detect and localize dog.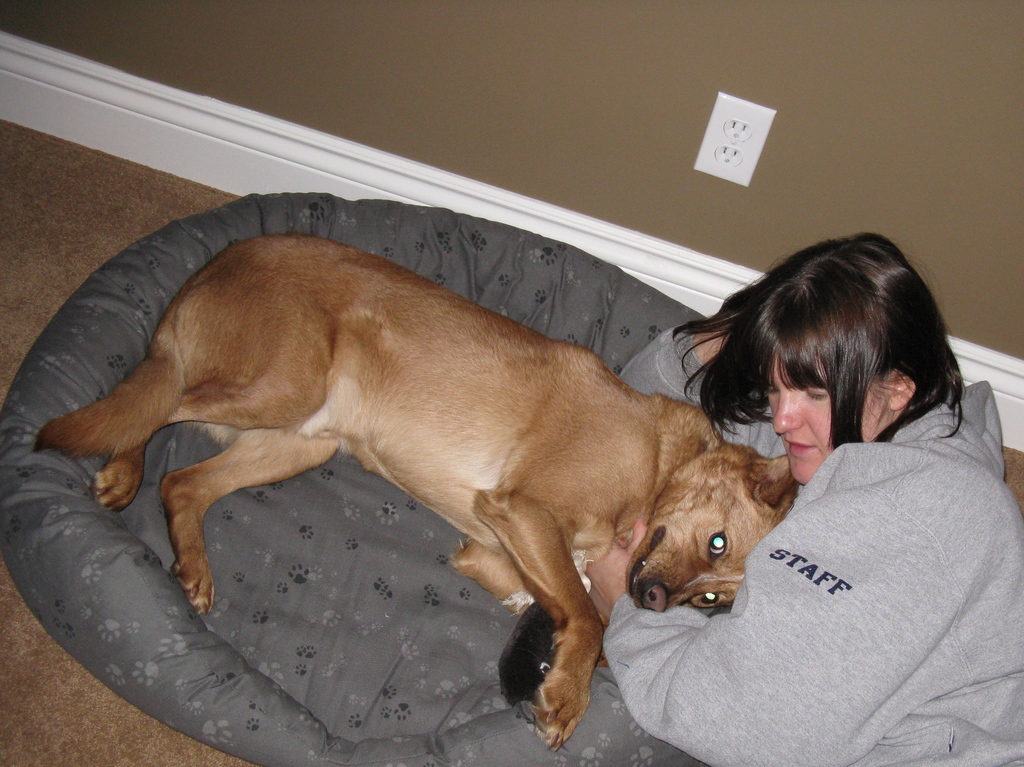
Localized at bbox=[37, 235, 813, 755].
